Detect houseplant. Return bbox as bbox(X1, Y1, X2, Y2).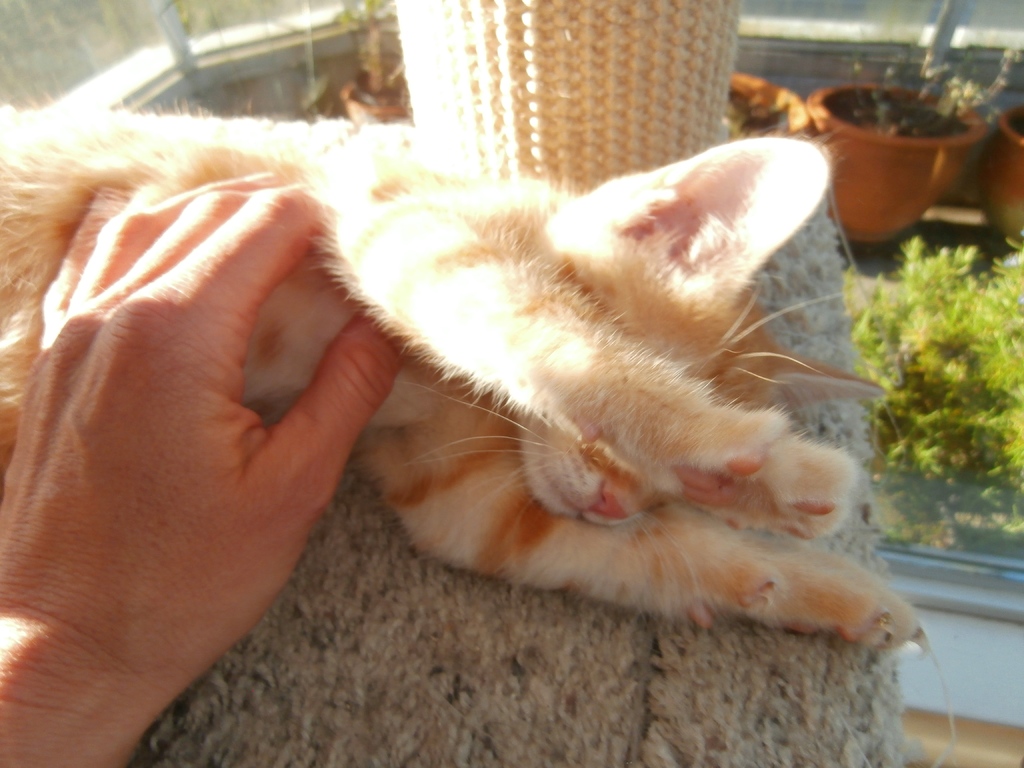
bbox(798, 40, 1013, 216).
